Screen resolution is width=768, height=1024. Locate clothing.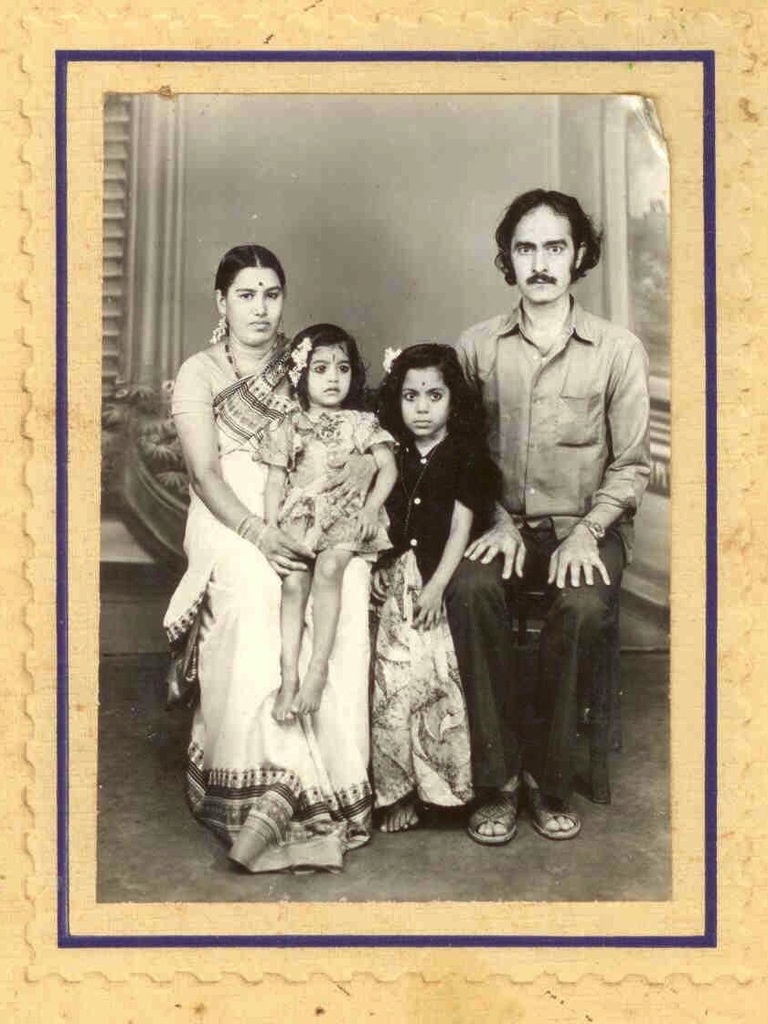
(x1=161, y1=342, x2=379, y2=874).
